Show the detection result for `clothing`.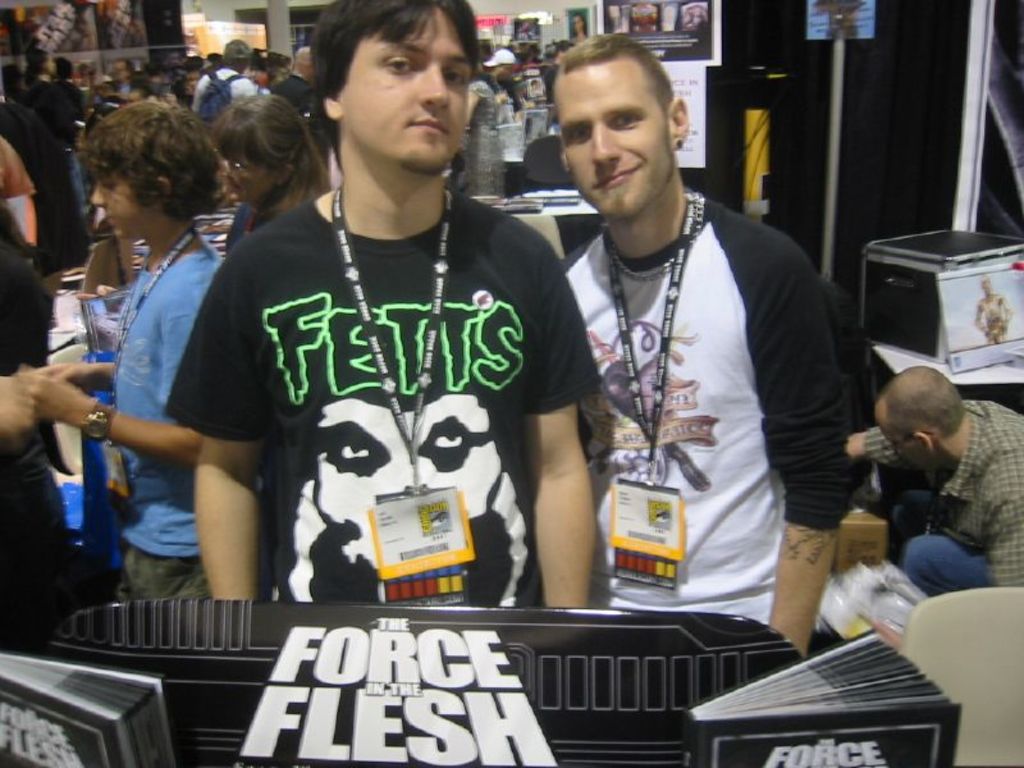
BBox(4, 247, 70, 650).
